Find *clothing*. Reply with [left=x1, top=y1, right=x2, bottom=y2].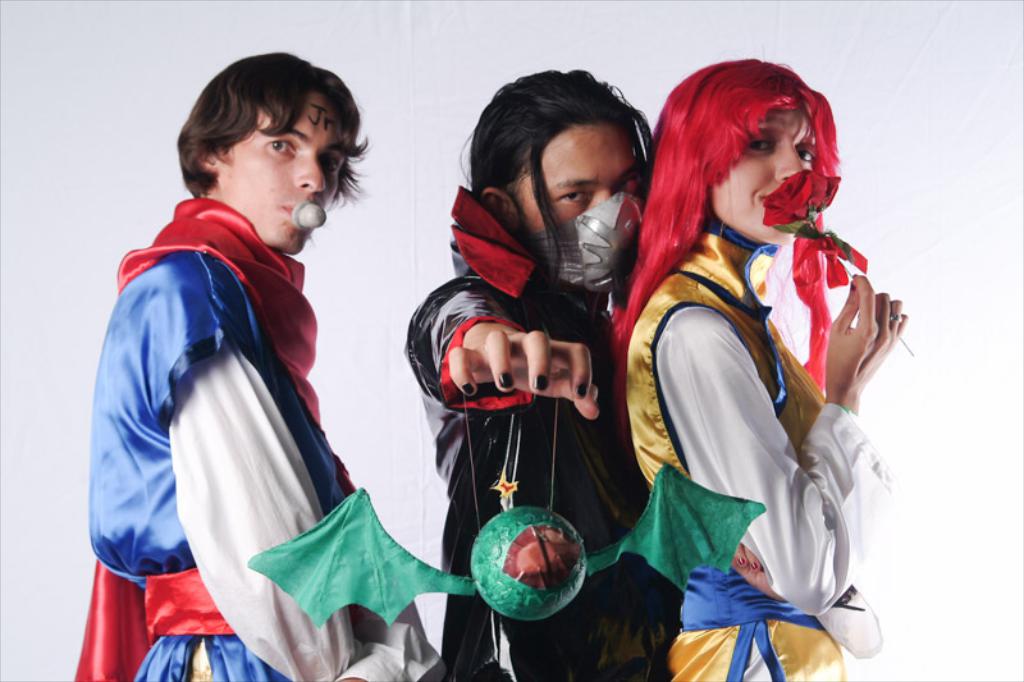
[left=91, top=166, right=440, bottom=681].
